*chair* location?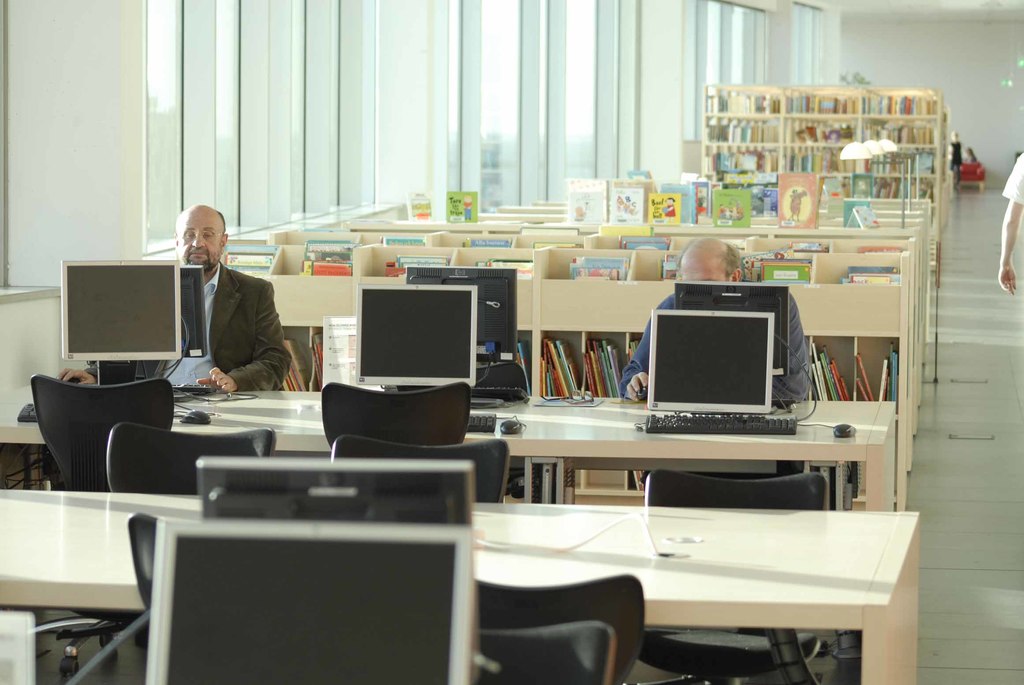
x1=108, y1=425, x2=274, y2=651
